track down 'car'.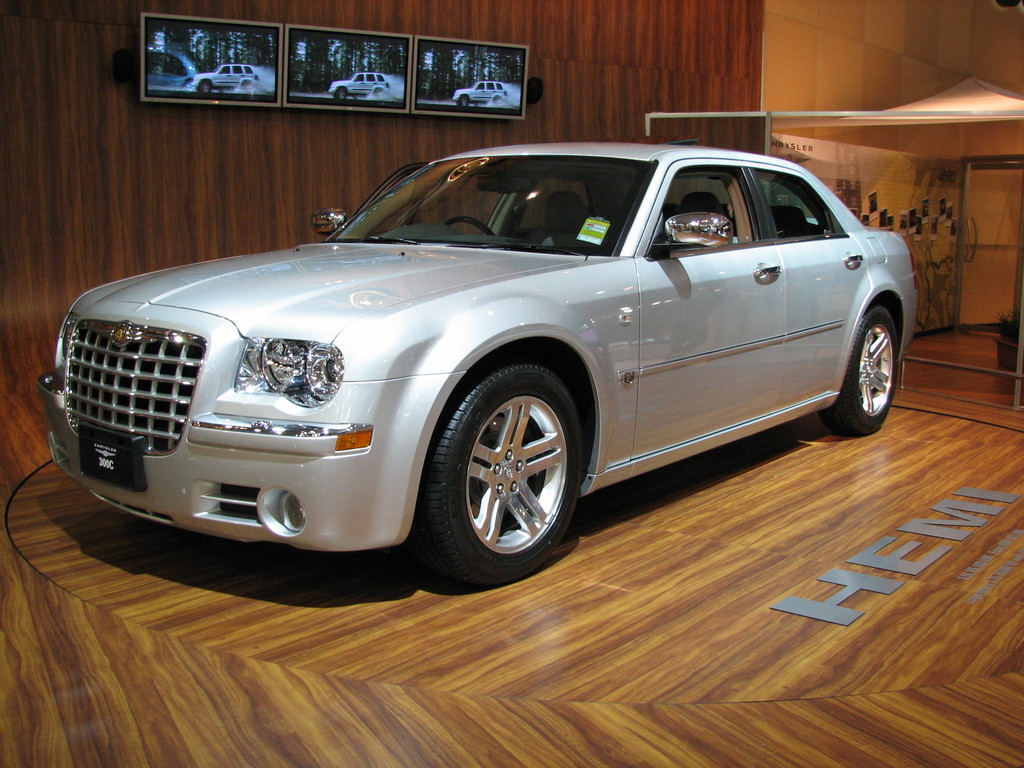
Tracked to x1=37 y1=132 x2=920 y2=579.
